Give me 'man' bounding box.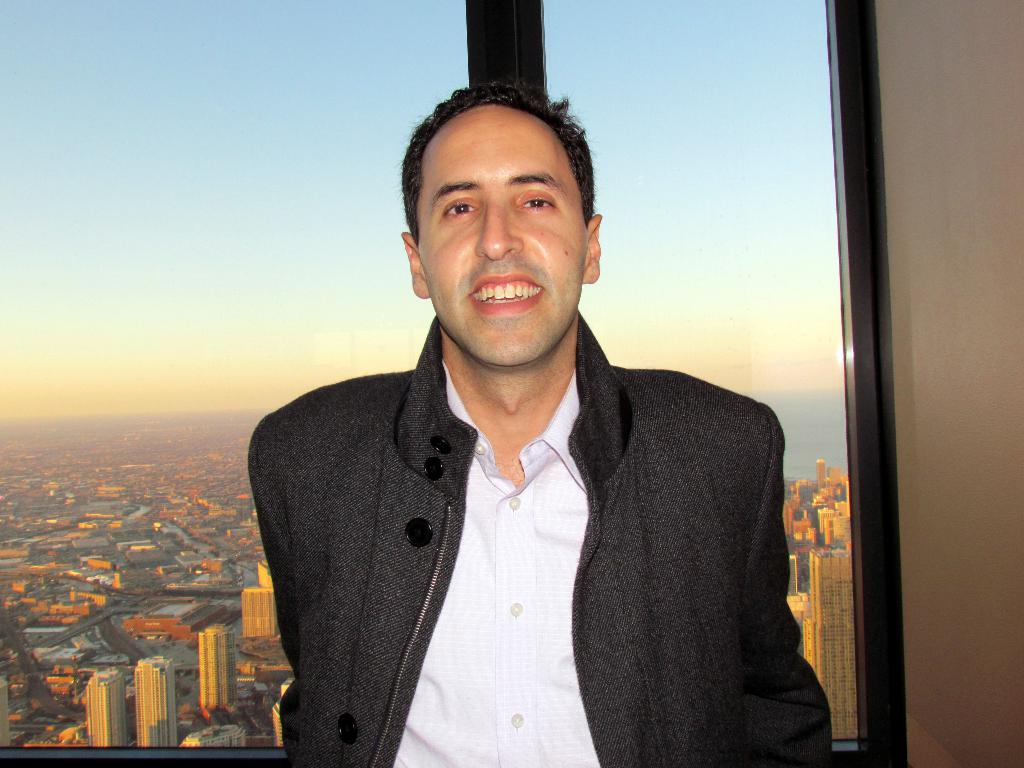
[223, 93, 822, 739].
